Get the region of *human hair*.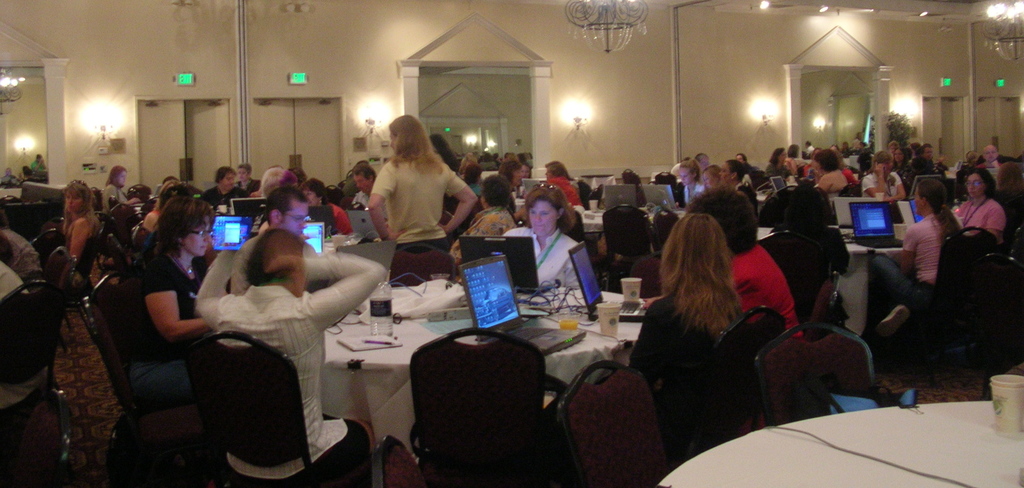
Rect(788, 142, 797, 158).
